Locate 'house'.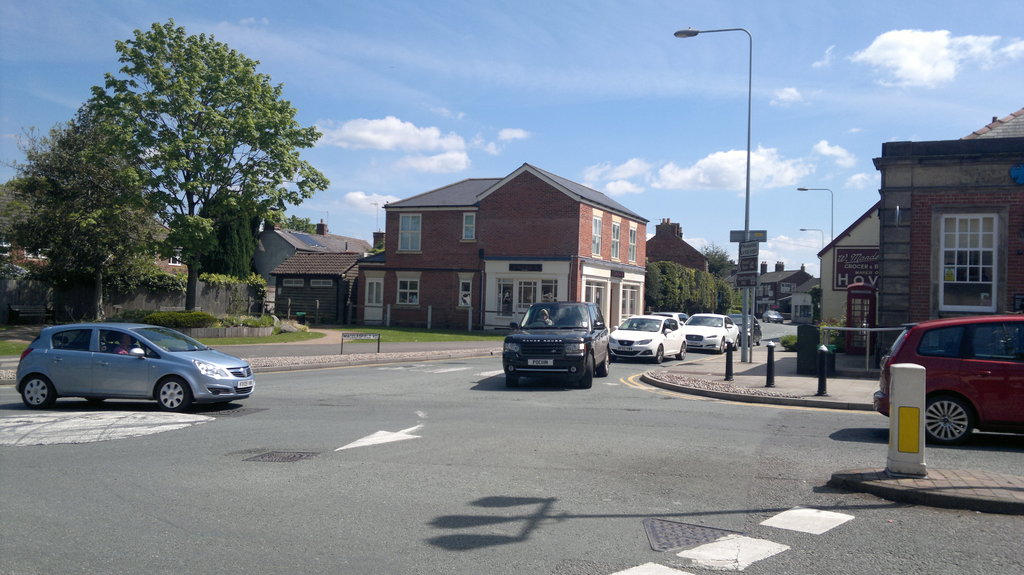
Bounding box: 0 230 189 277.
